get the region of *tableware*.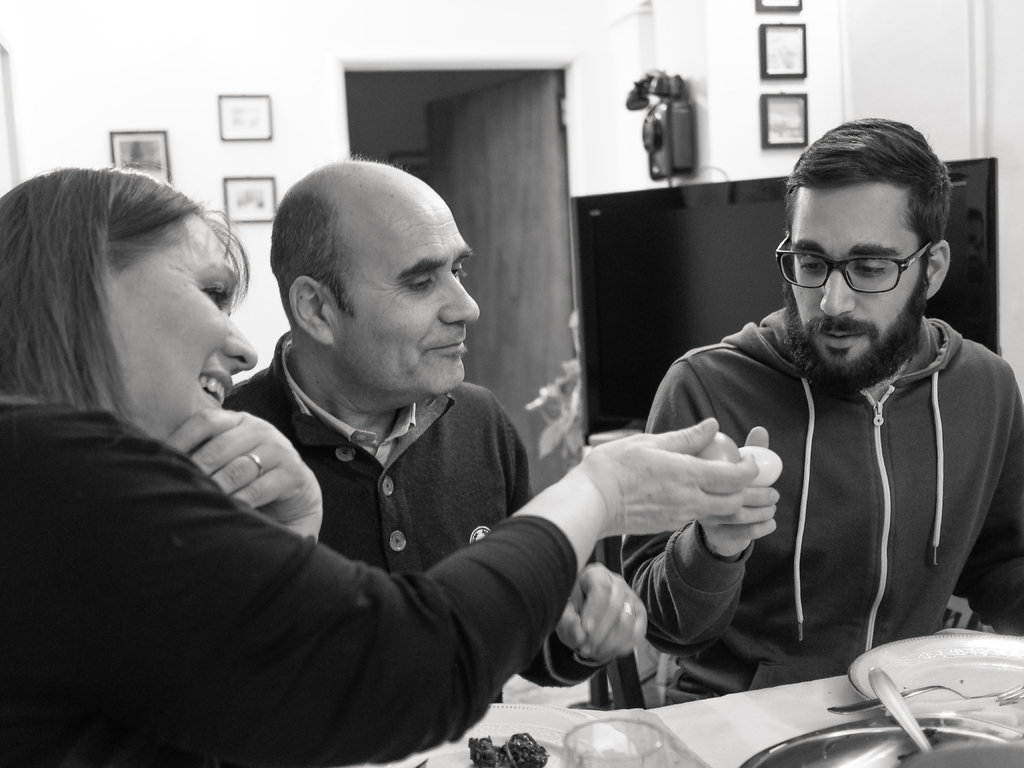
<region>737, 726, 1018, 767</region>.
